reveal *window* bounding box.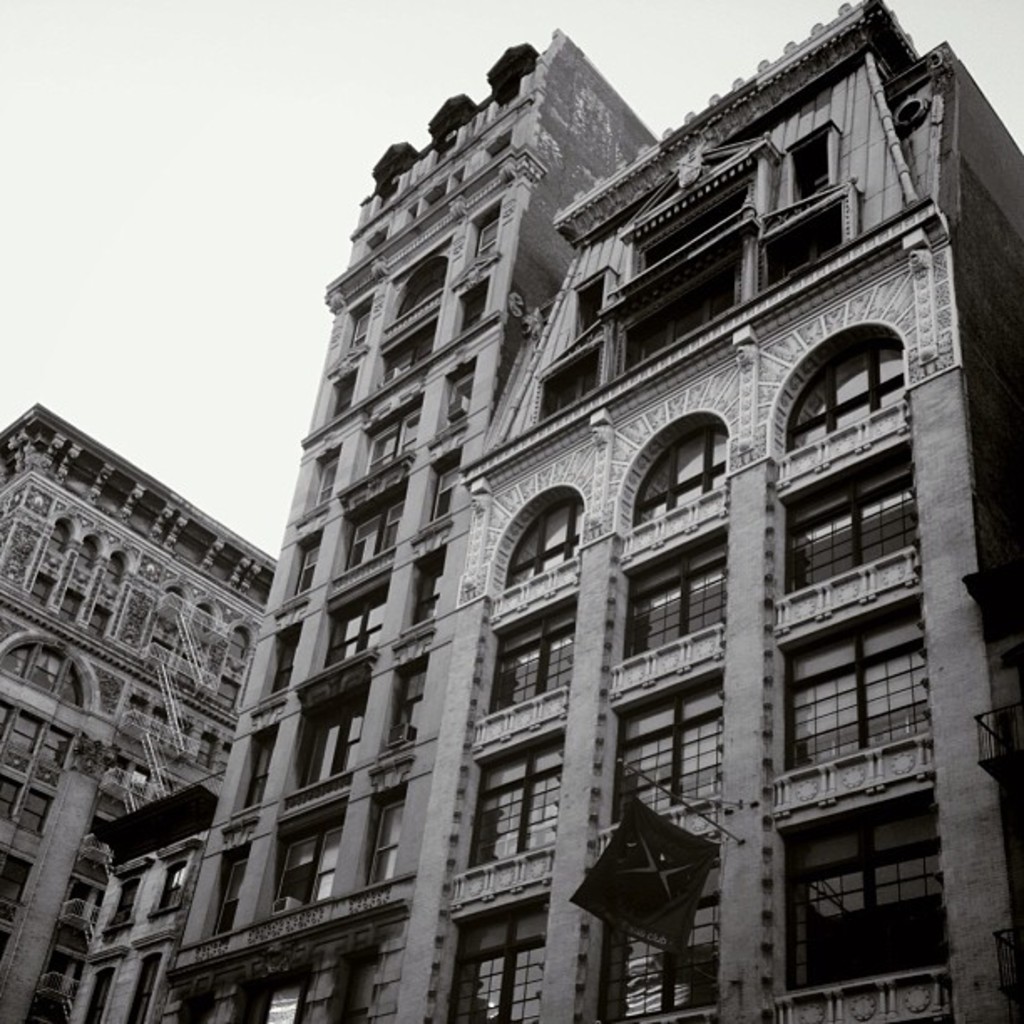
Revealed: region(796, 806, 937, 969).
